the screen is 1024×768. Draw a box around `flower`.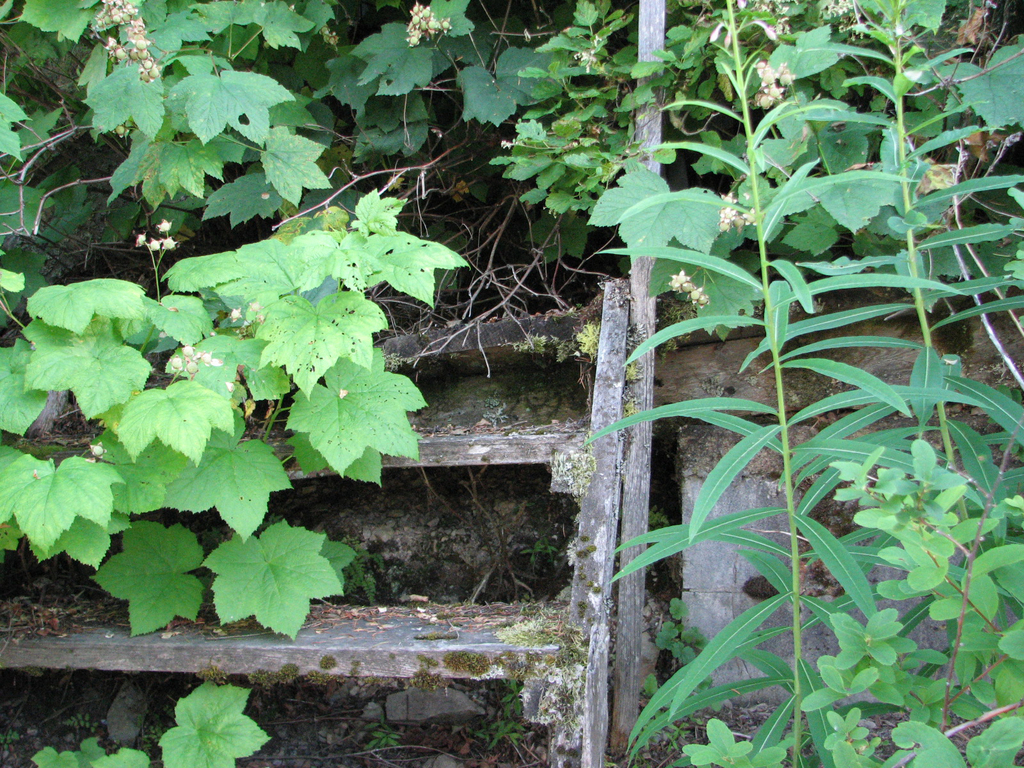
bbox(159, 234, 174, 253).
